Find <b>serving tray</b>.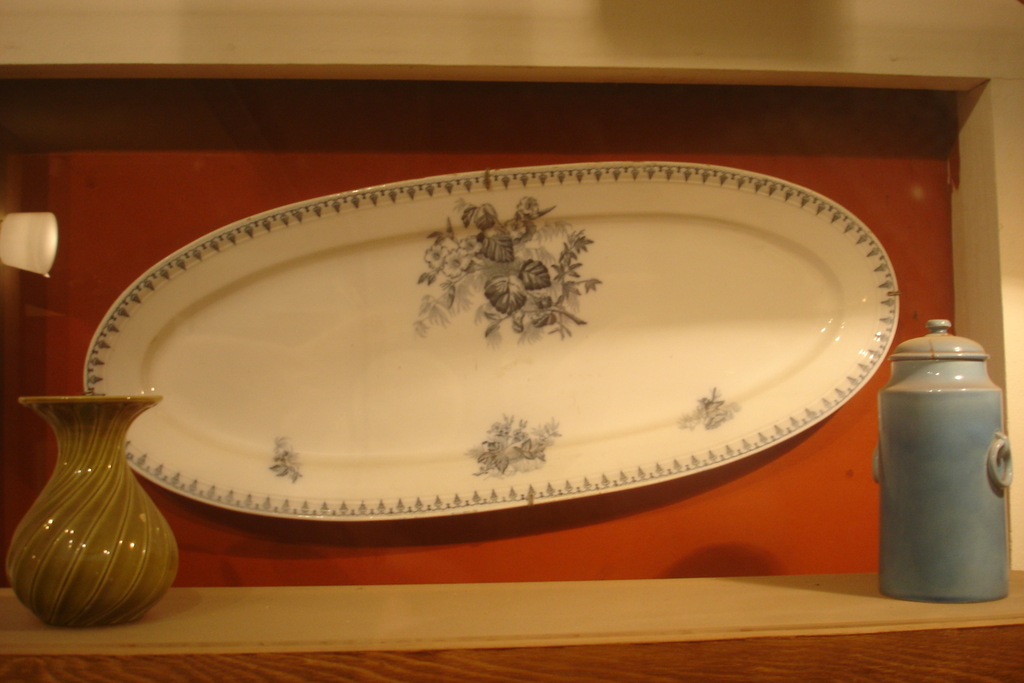
(left=76, top=162, right=909, bottom=526).
